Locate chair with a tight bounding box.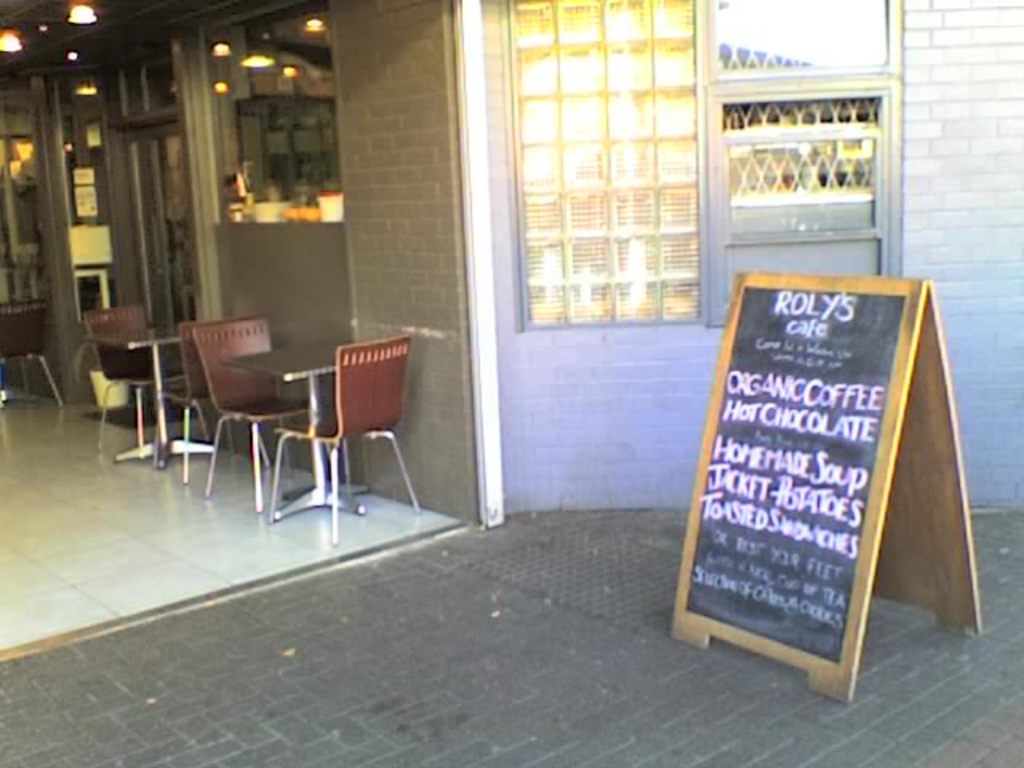
(144,312,269,483).
